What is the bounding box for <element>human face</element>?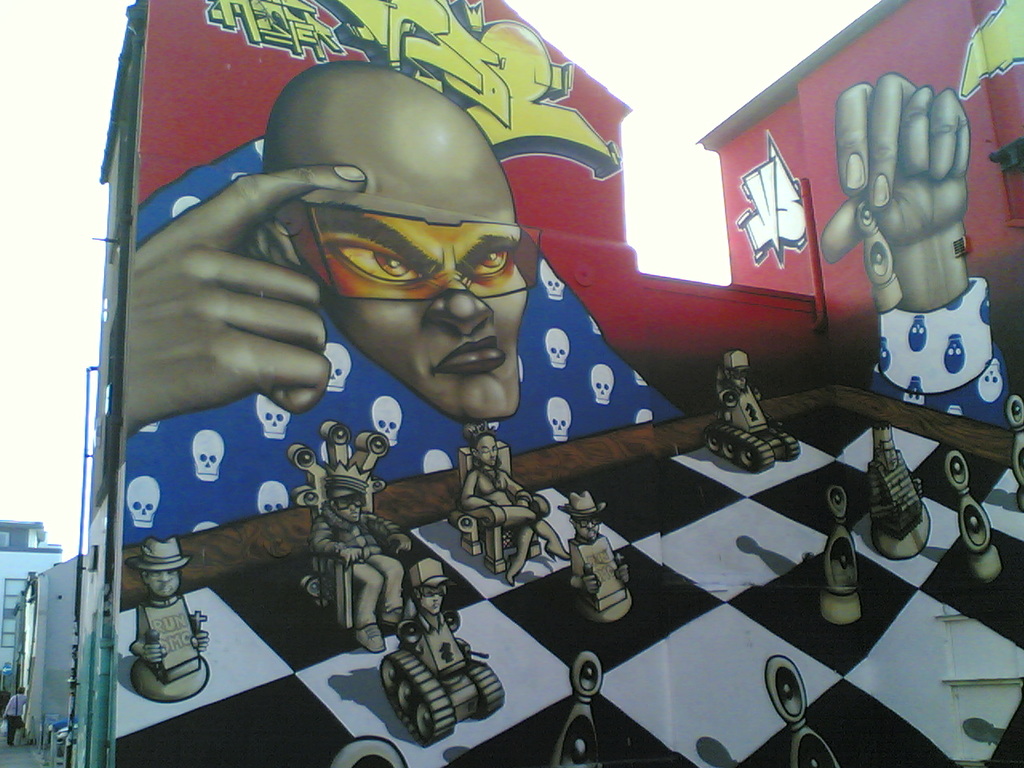
274,117,533,422.
